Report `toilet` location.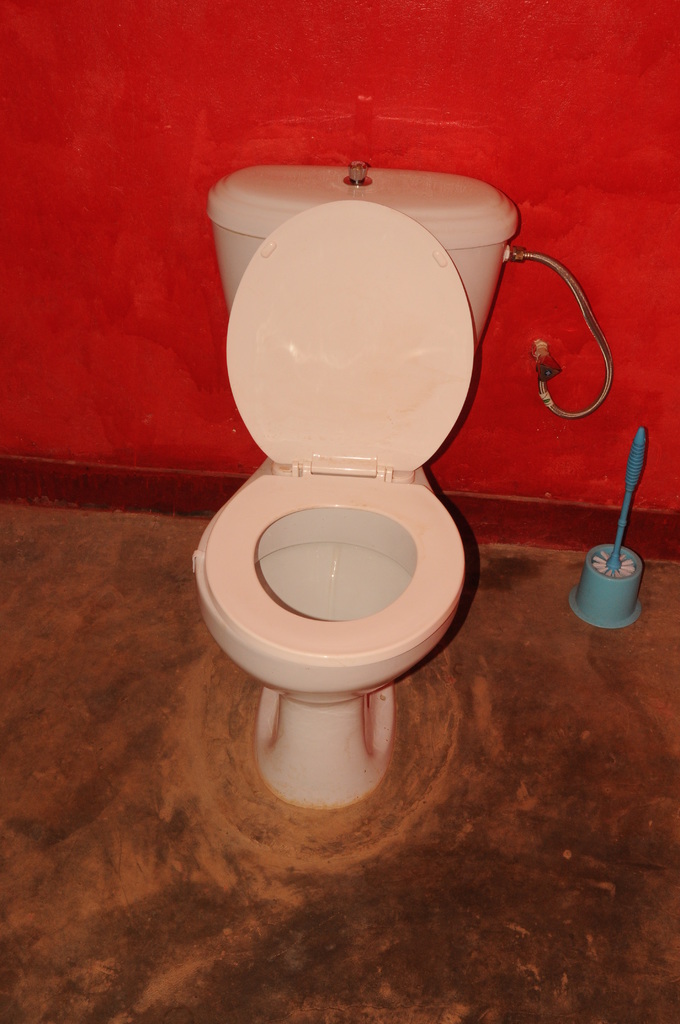
Report: 191/193/468/807.
